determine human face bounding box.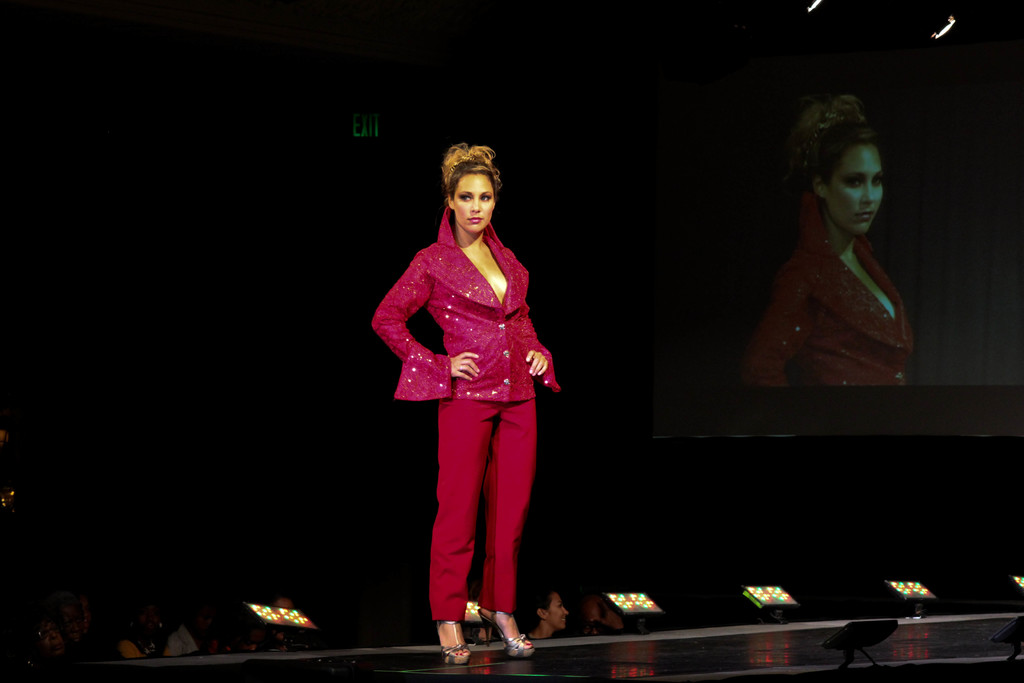
Determined: {"left": 454, "top": 174, "right": 493, "bottom": 232}.
